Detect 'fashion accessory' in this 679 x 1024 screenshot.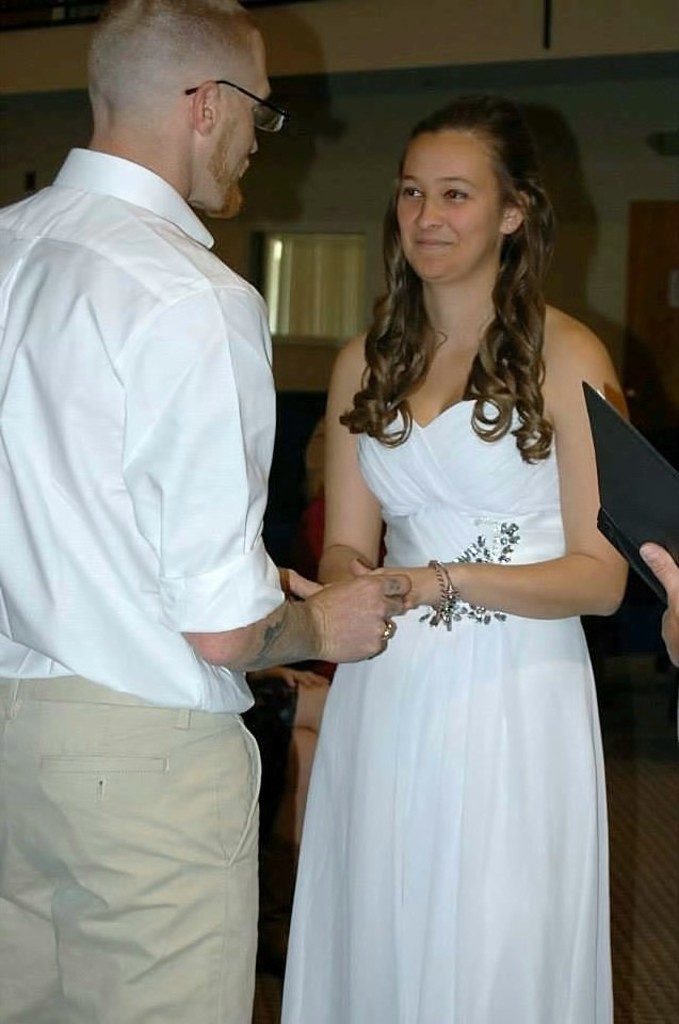
Detection: rect(175, 91, 284, 125).
